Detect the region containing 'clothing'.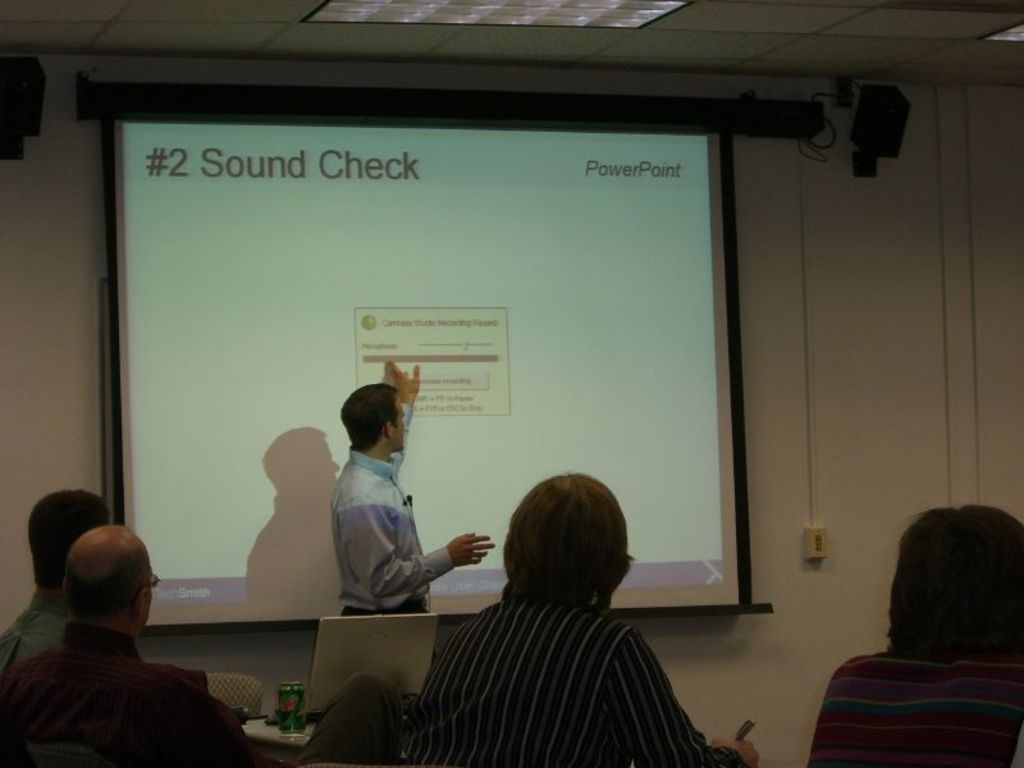
(x1=0, y1=591, x2=68, y2=684).
